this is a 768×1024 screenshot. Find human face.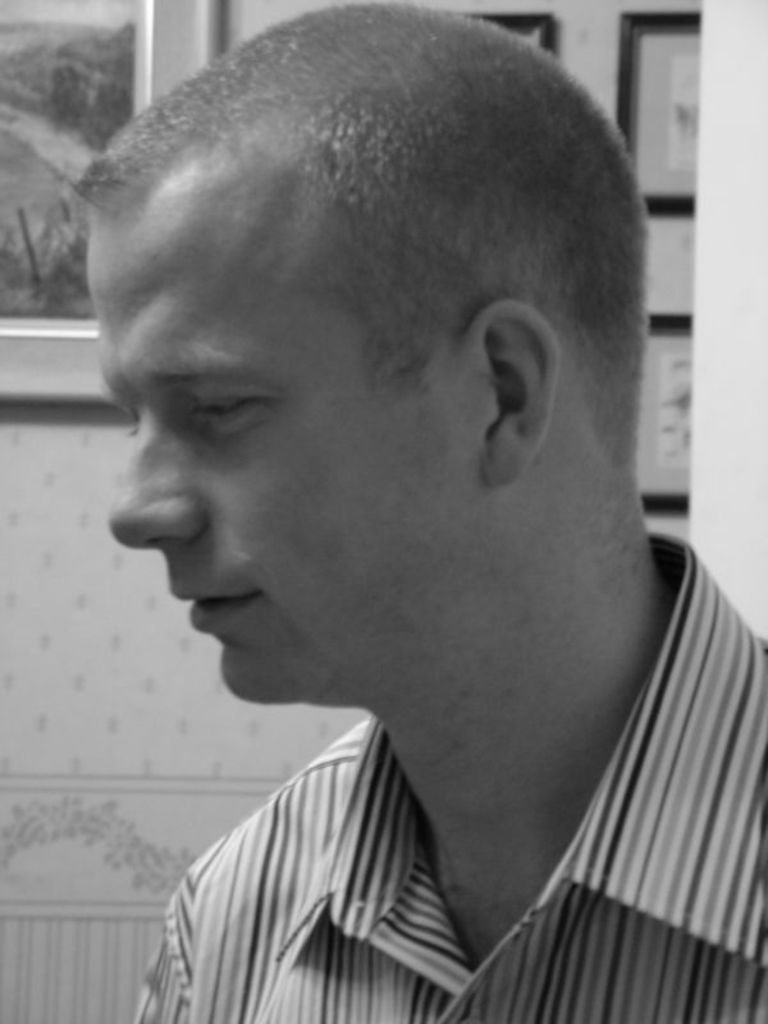
Bounding box: 93 201 472 719.
